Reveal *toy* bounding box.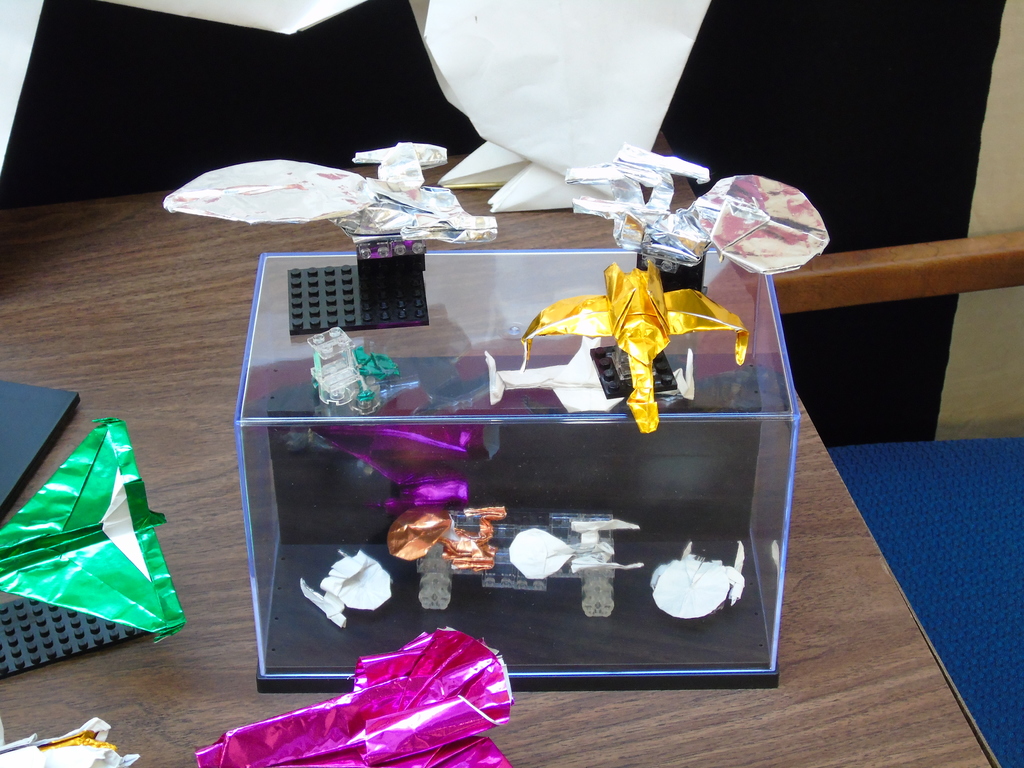
Revealed: (514,253,760,444).
